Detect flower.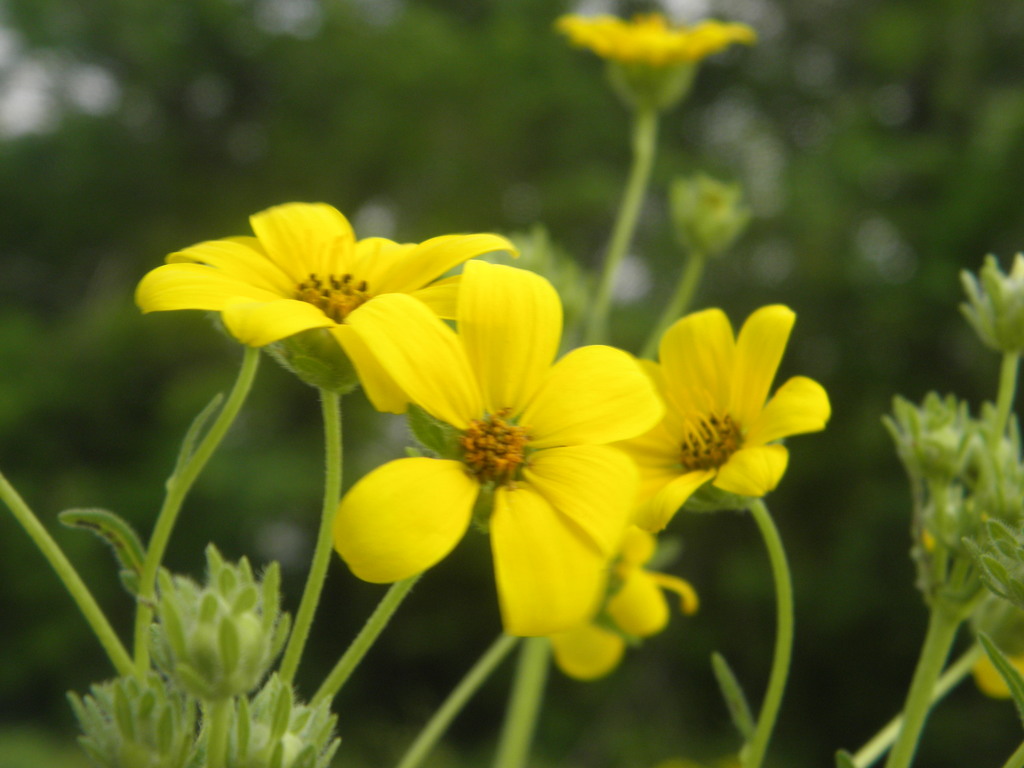
Detected at 545:535:716:675.
